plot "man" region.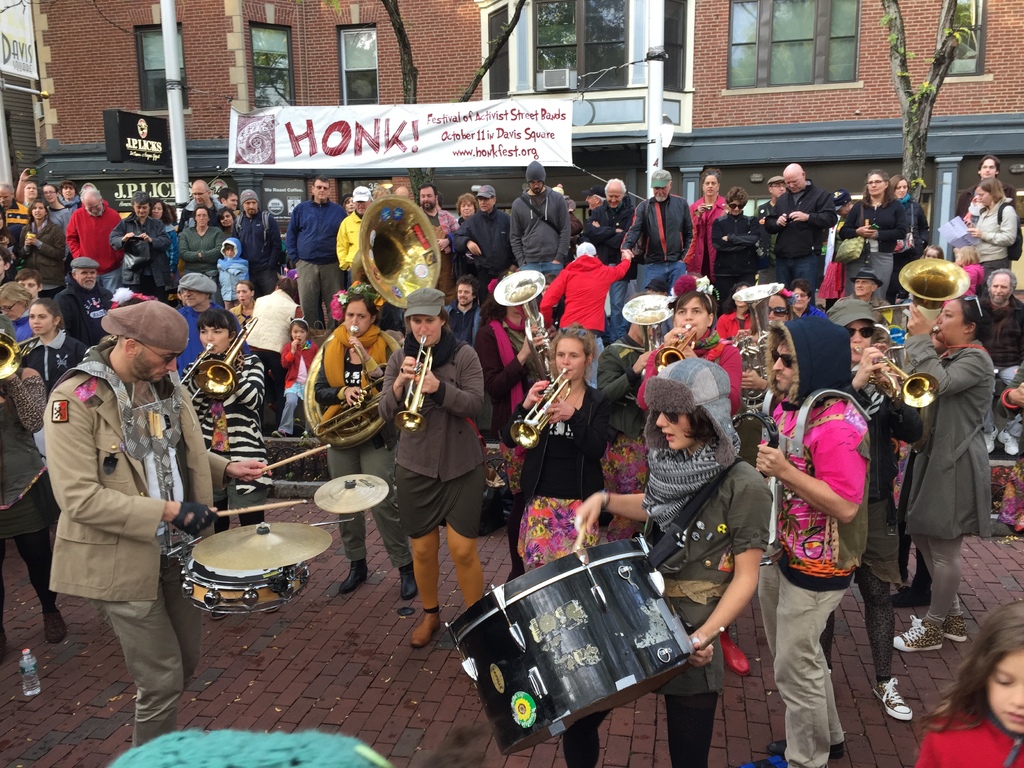
Plotted at 444:273:486:347.
